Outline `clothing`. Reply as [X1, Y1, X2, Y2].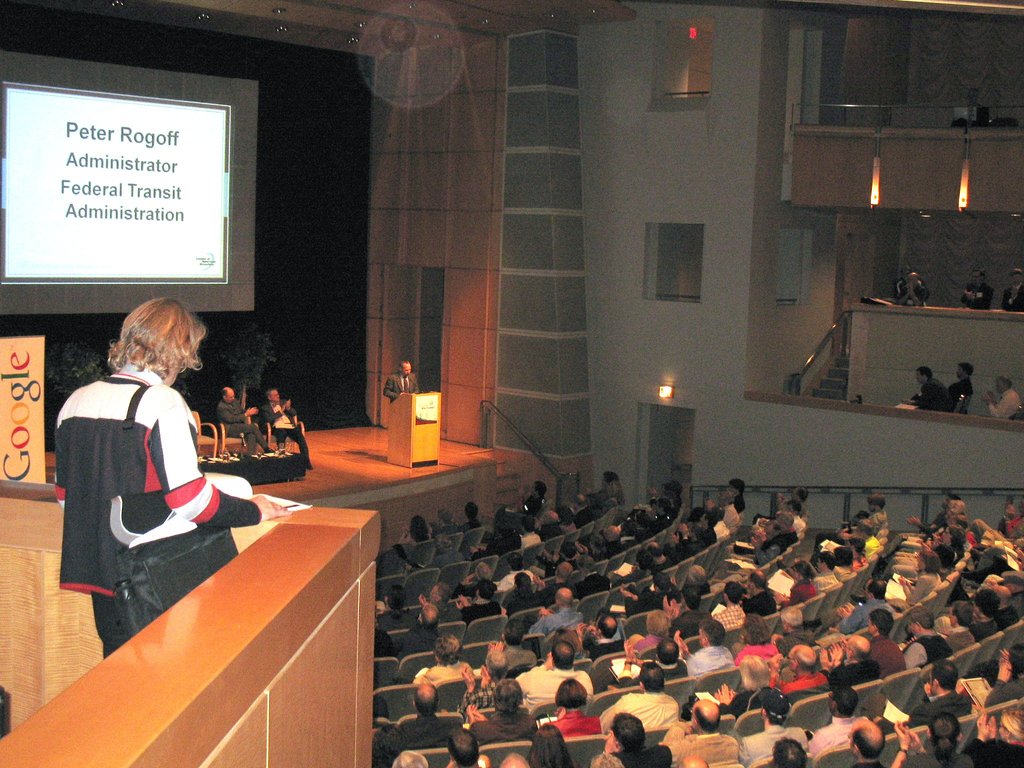
[801, 719, 879, 767].
